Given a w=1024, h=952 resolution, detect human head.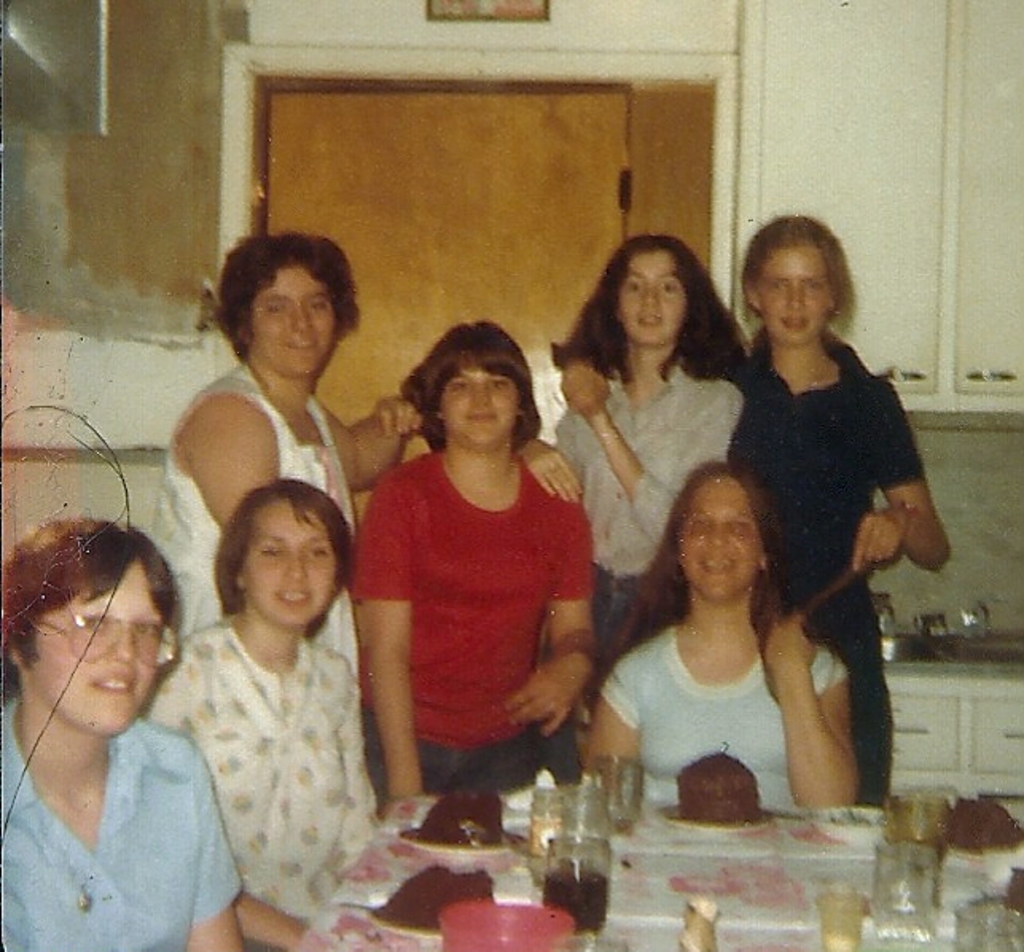
locate(420, 323, 537, 449).
